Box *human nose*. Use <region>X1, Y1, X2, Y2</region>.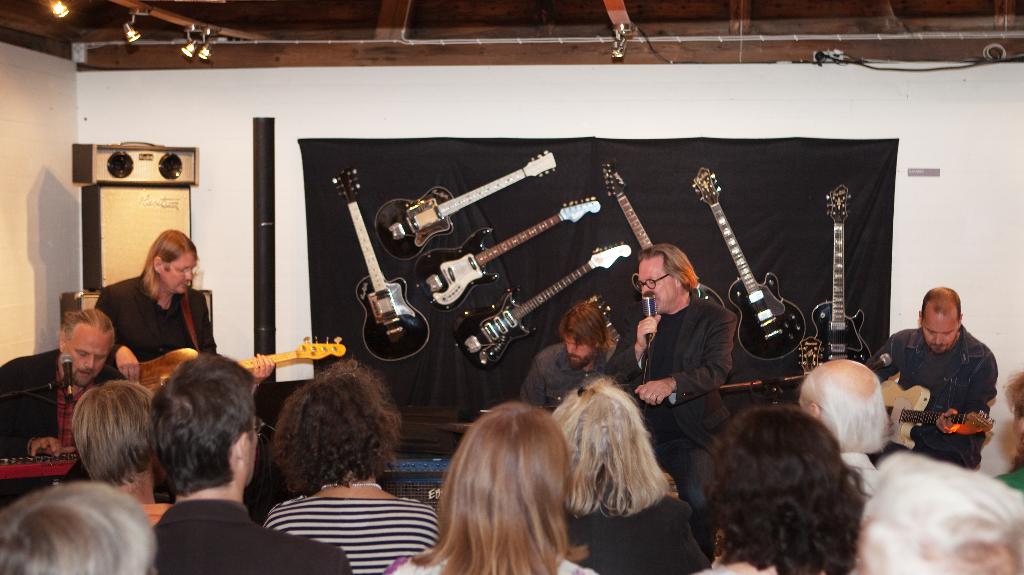
<region>932, 332, 937, 348</region>.
